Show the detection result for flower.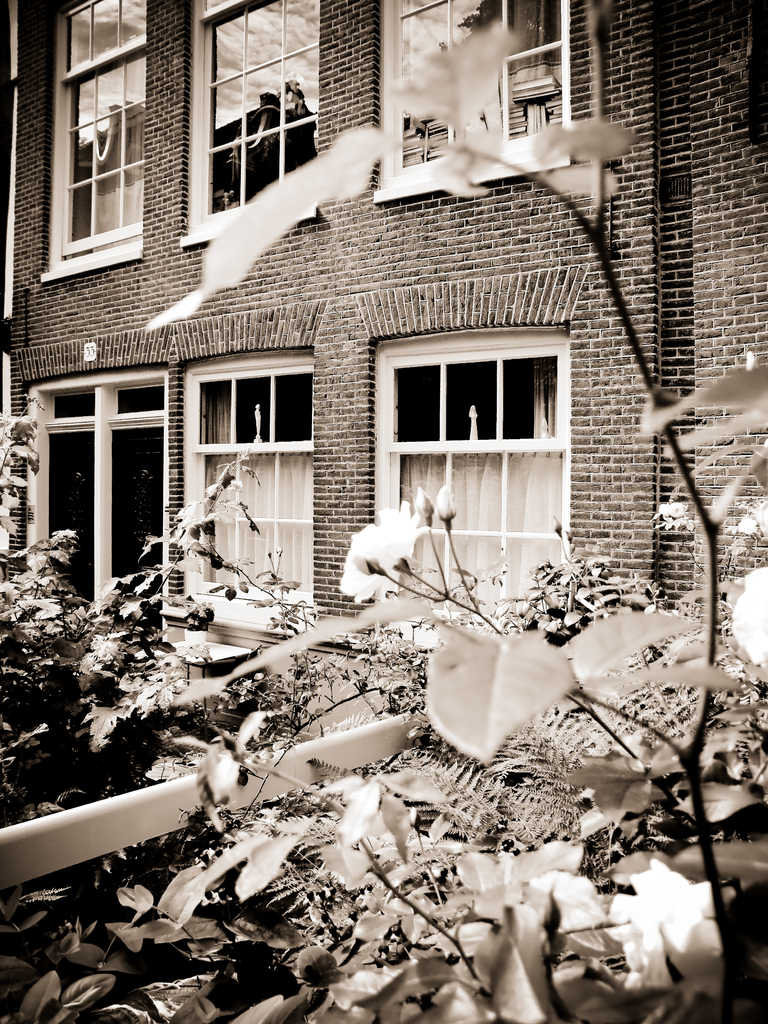
box(337, 499, 431, 604).
